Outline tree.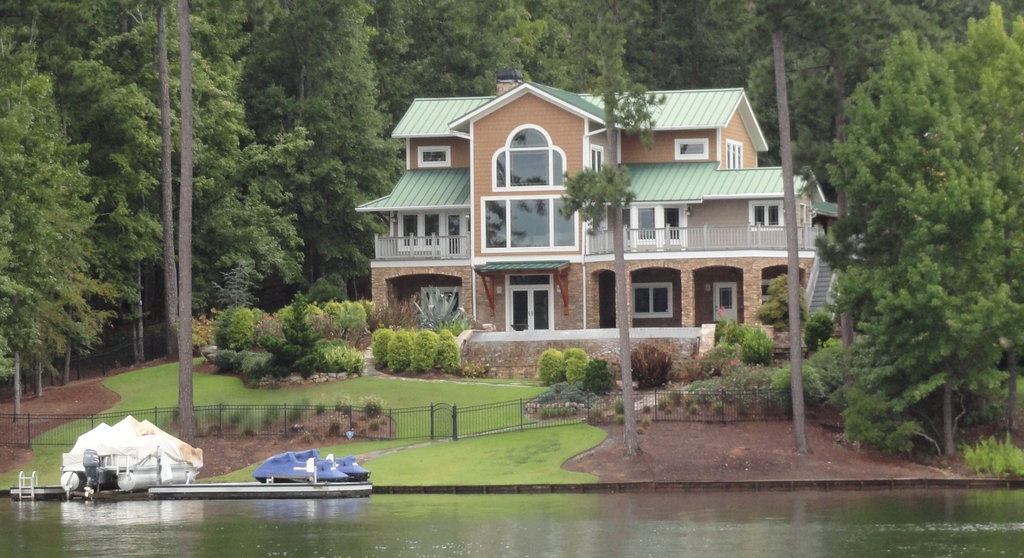
Outline: box(797, 0, 923, 113).
